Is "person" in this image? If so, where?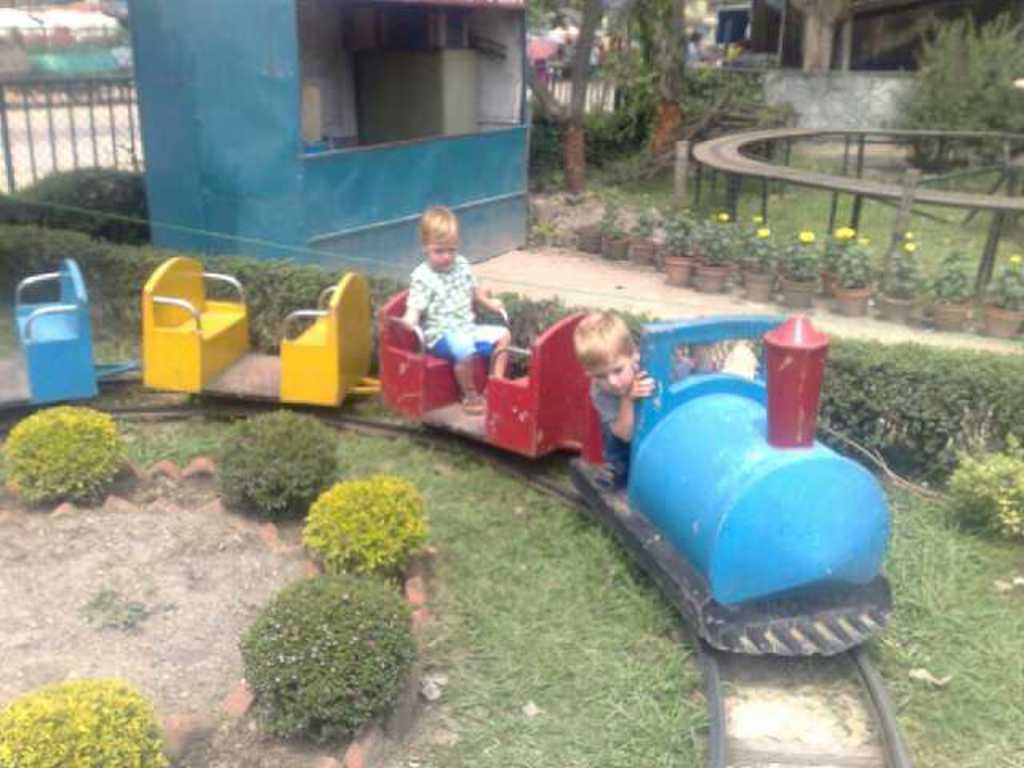
Yes, at (400, 202, 510, 413).
